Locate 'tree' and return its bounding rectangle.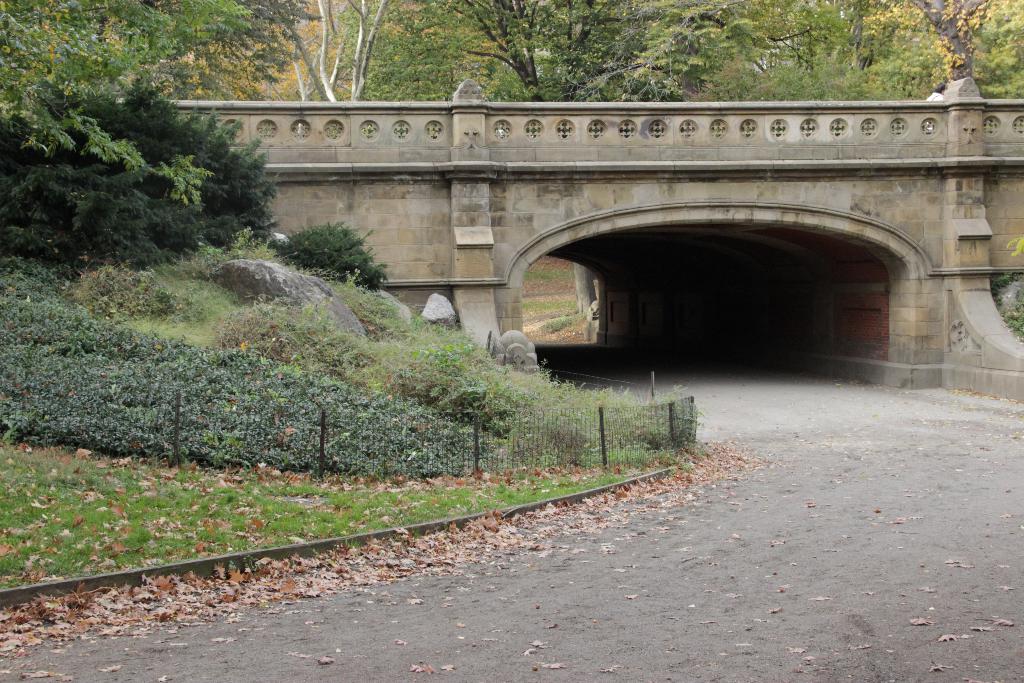
{"left": 353, "top": 0, "right": 616, "bottom": 111}.
